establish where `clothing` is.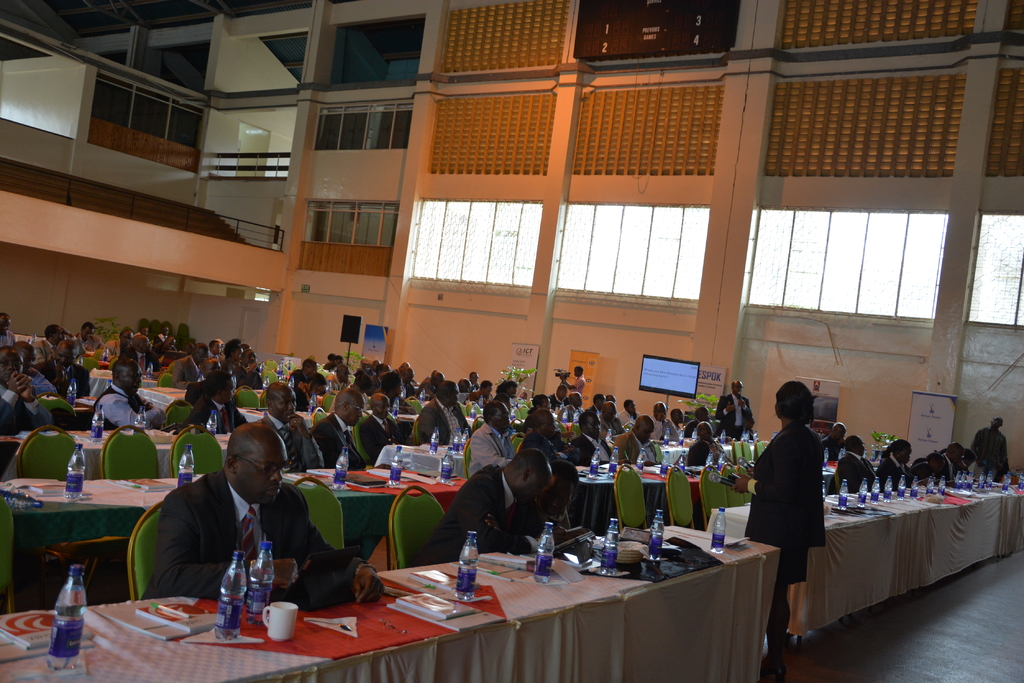
Established at [414, 466, 541, 565].
